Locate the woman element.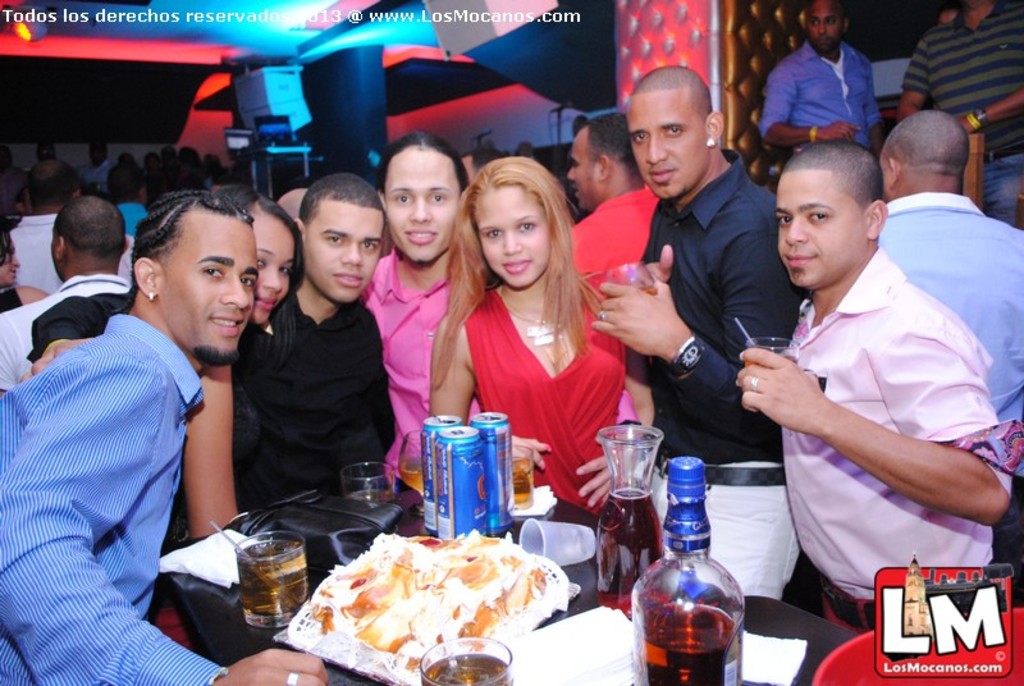
Element bbox: locate(164, 188, 306, 649).
